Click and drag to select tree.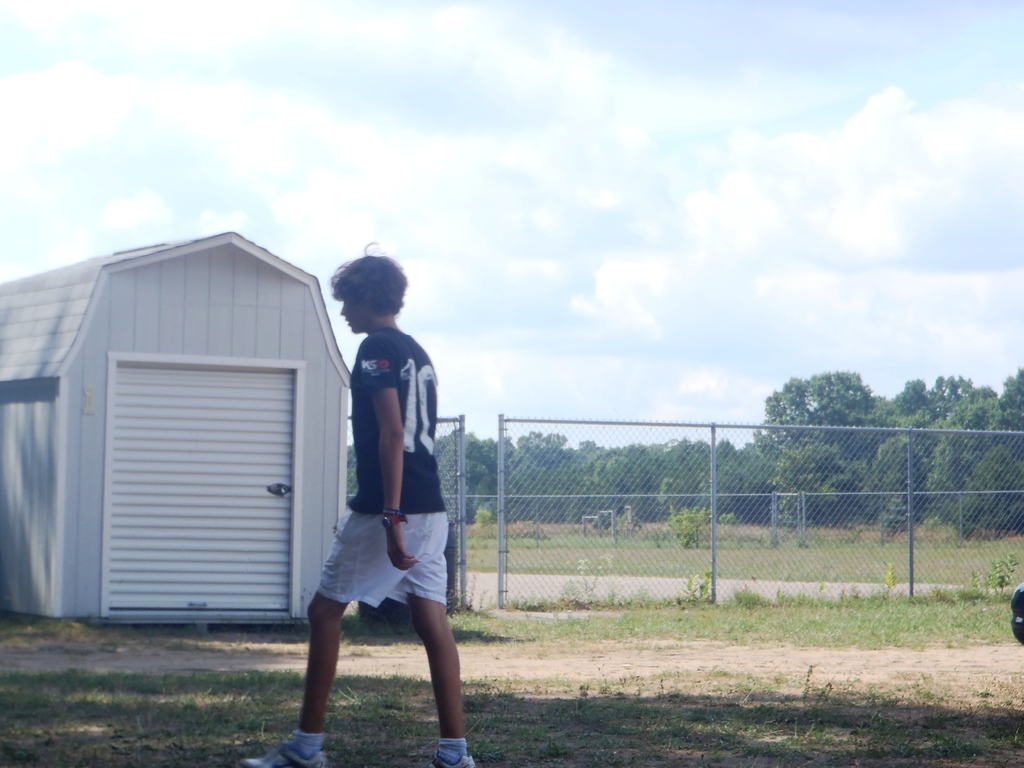
Selection: BBox(353, 369, 1023, 545).
